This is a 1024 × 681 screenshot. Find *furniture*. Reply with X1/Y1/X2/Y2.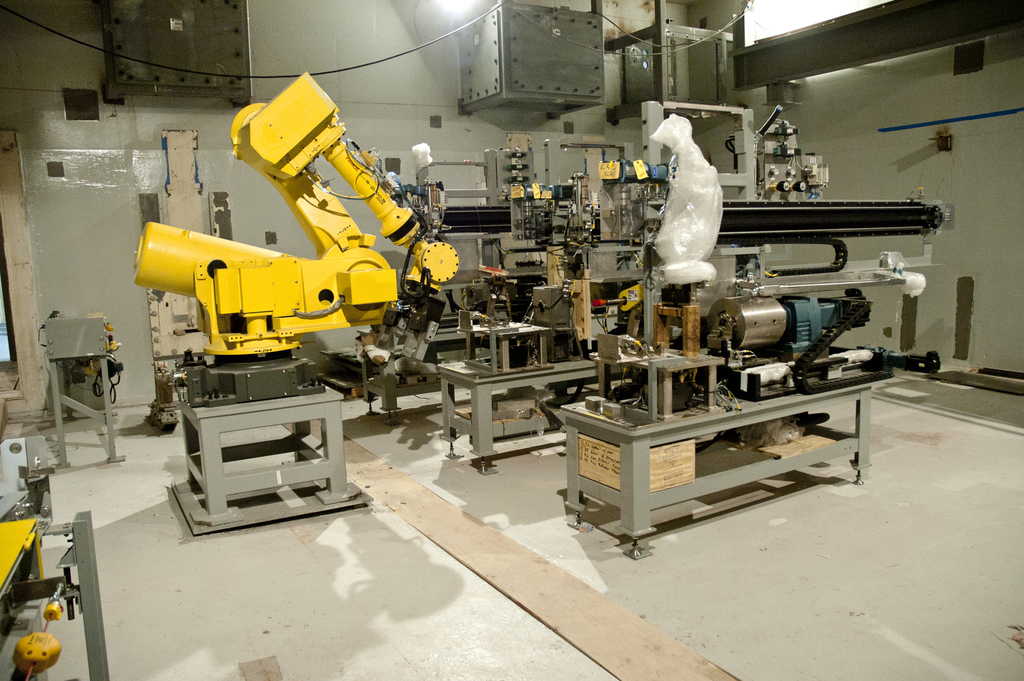
563/386/875/559.
